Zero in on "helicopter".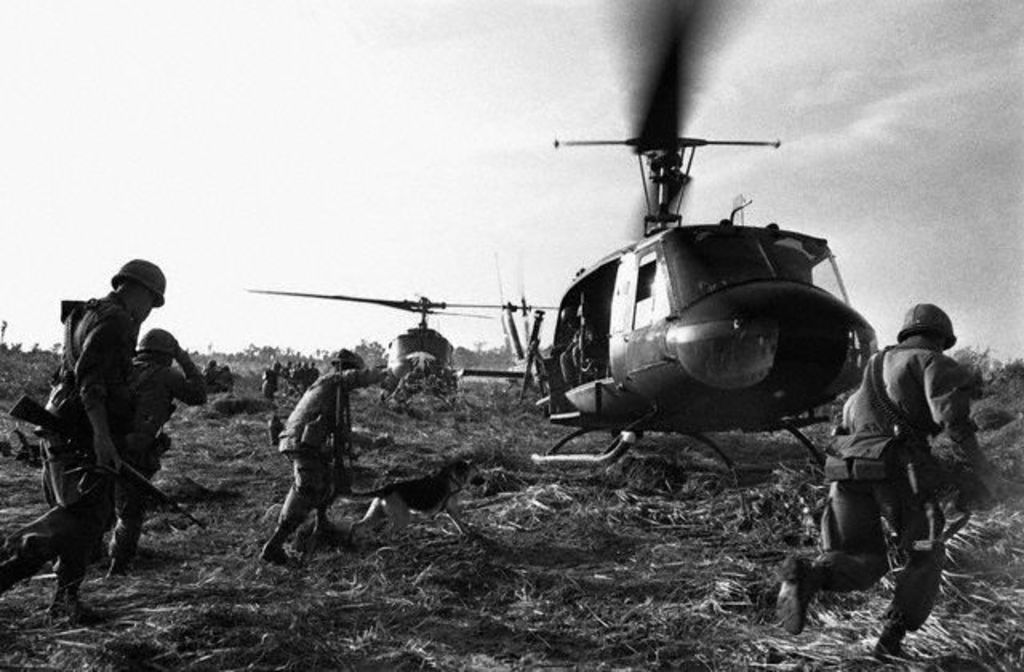
Zeroed in: 237, 291, 558, 410.
